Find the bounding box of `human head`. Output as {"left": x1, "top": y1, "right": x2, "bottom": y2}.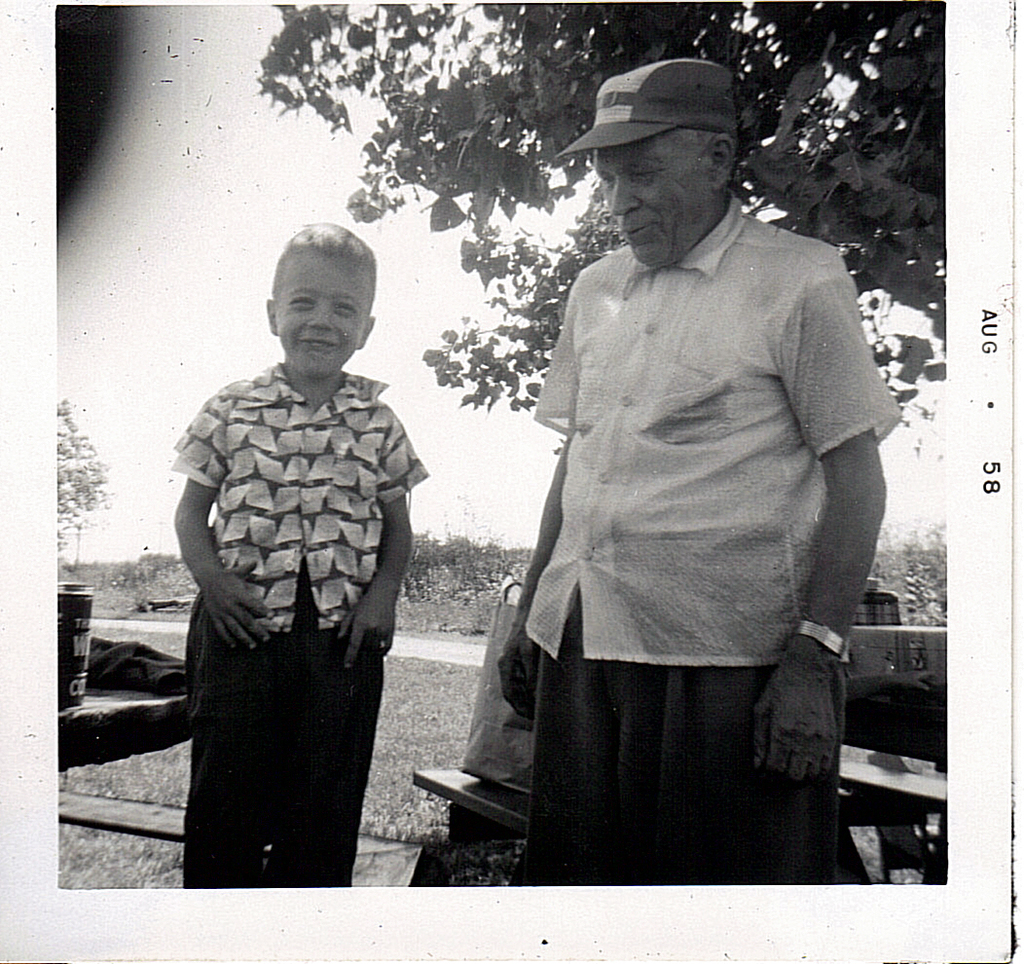
{"left": 233, "top": 208, "right": 383, "bottom": 392}.
